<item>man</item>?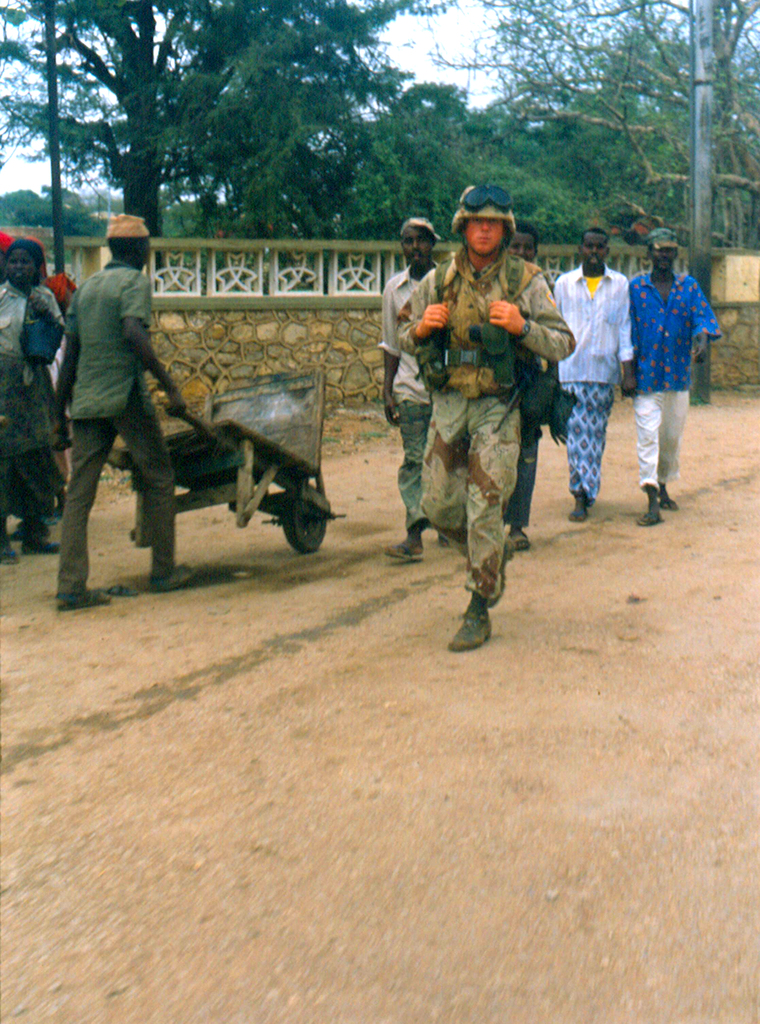
{"x1": 559, "y1": 224, "x2": 632, "y2": 521}
